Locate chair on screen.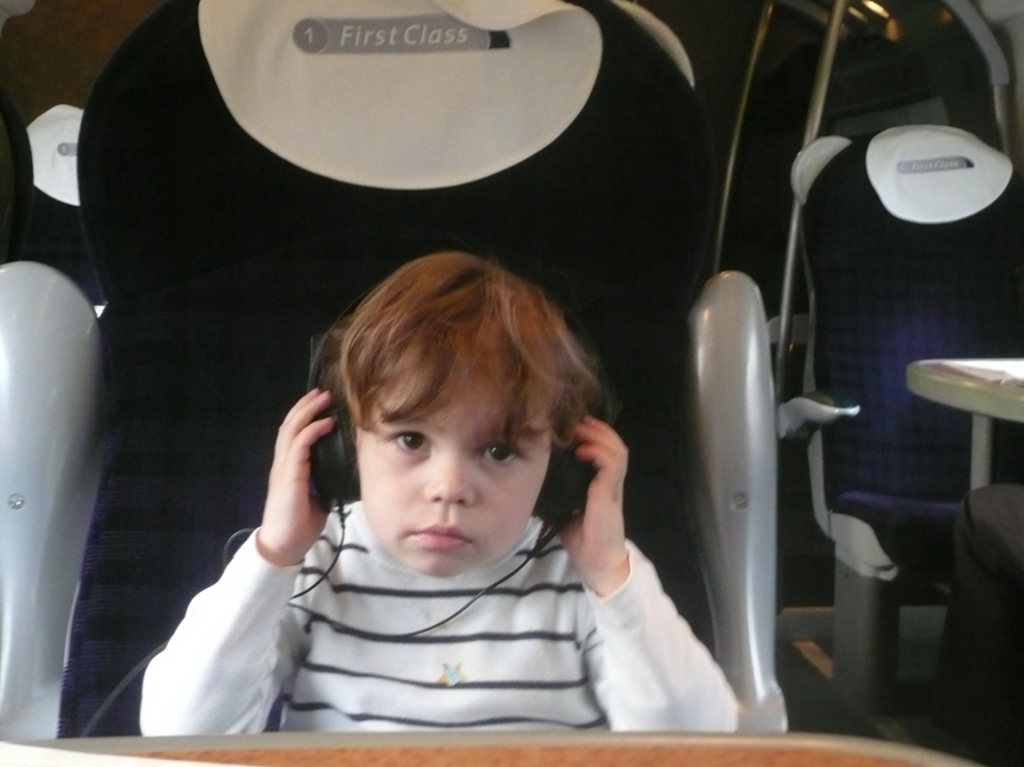
On screen at 779 106 1023 707.
